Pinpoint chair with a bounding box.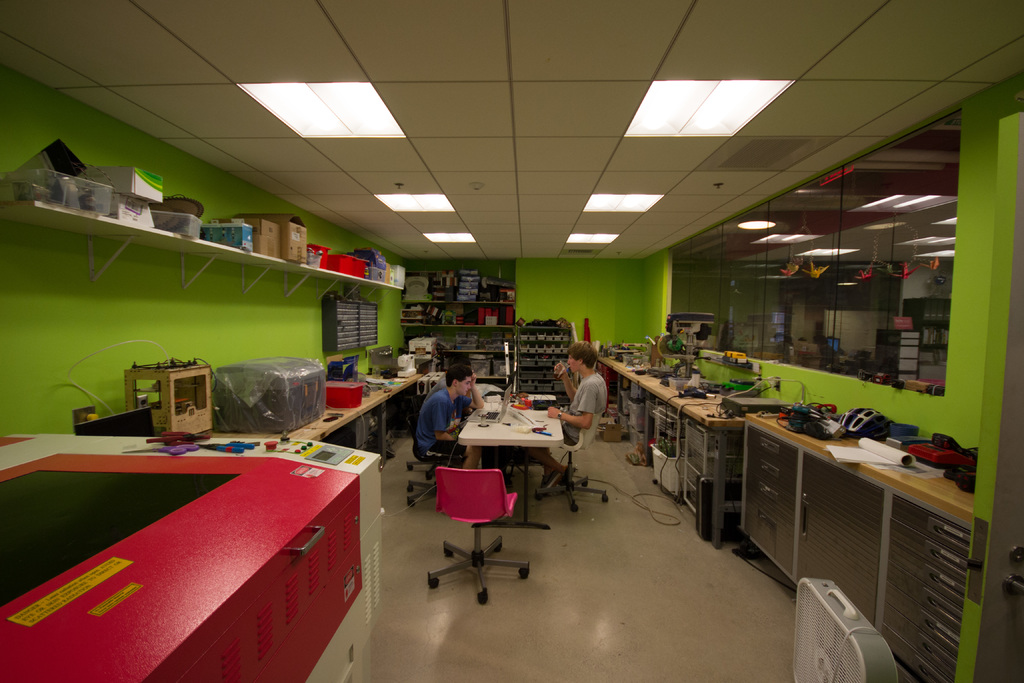
crop(404, 395, 468, 504).
